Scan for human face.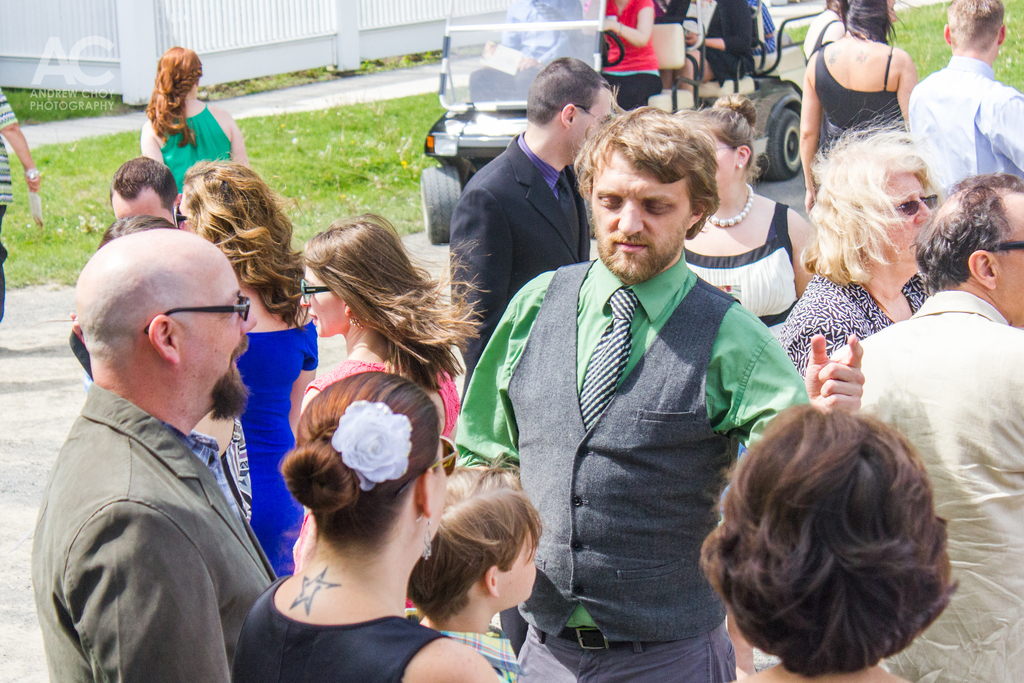
Scan result: [993, 181, 1023, 315].
